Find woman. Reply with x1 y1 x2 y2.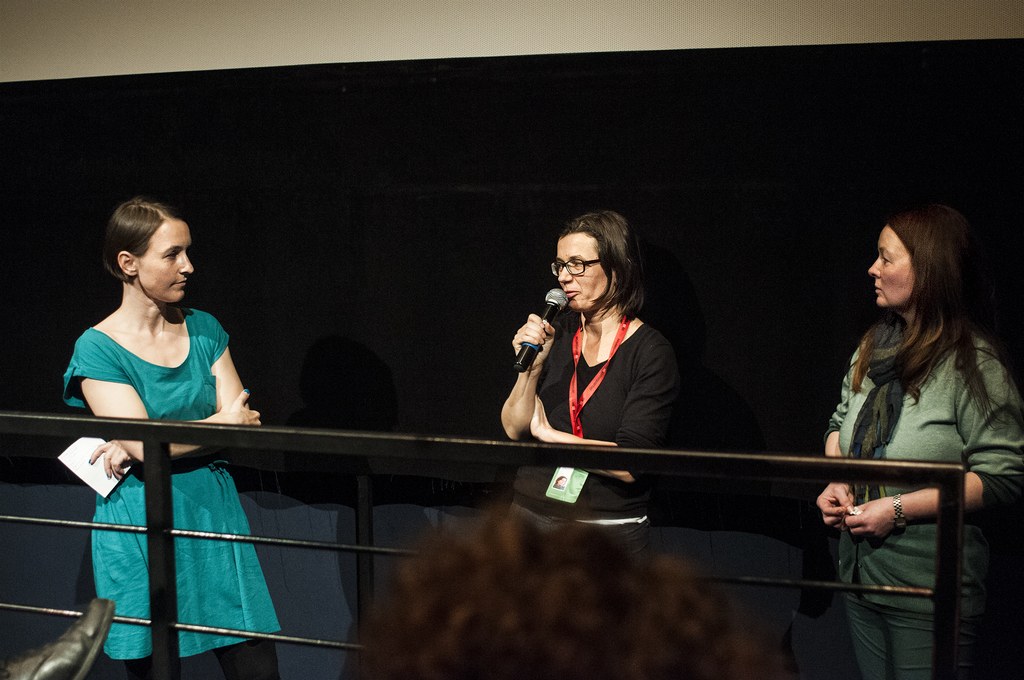
491 213 671 566.
